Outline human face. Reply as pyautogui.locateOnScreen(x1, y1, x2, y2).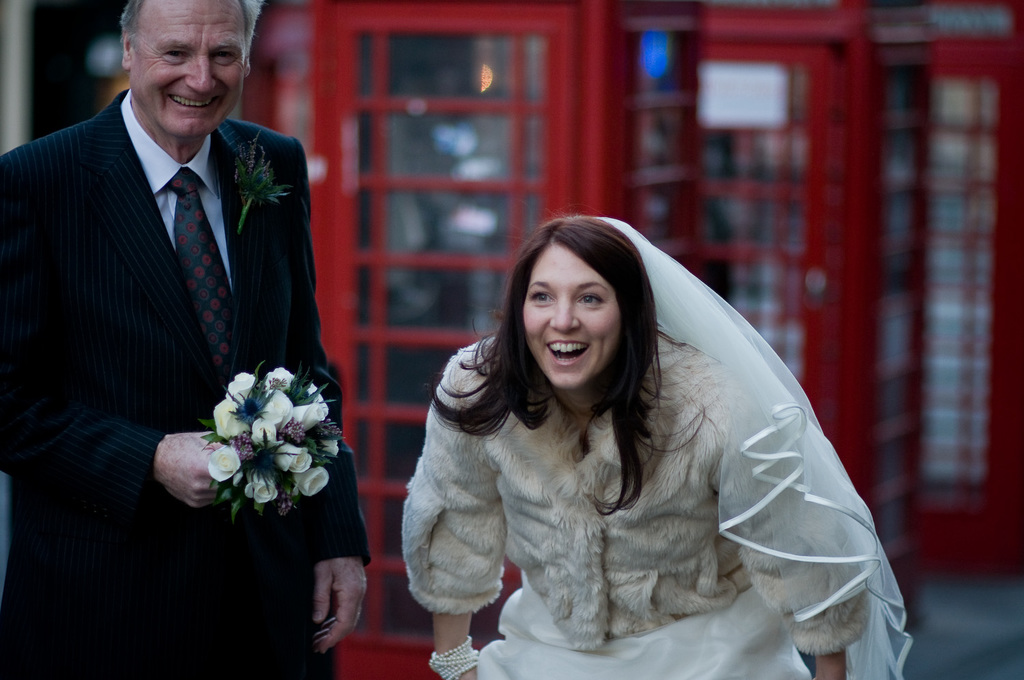
pyautogui.locateOnScreen(520, 243, 620, 384).
